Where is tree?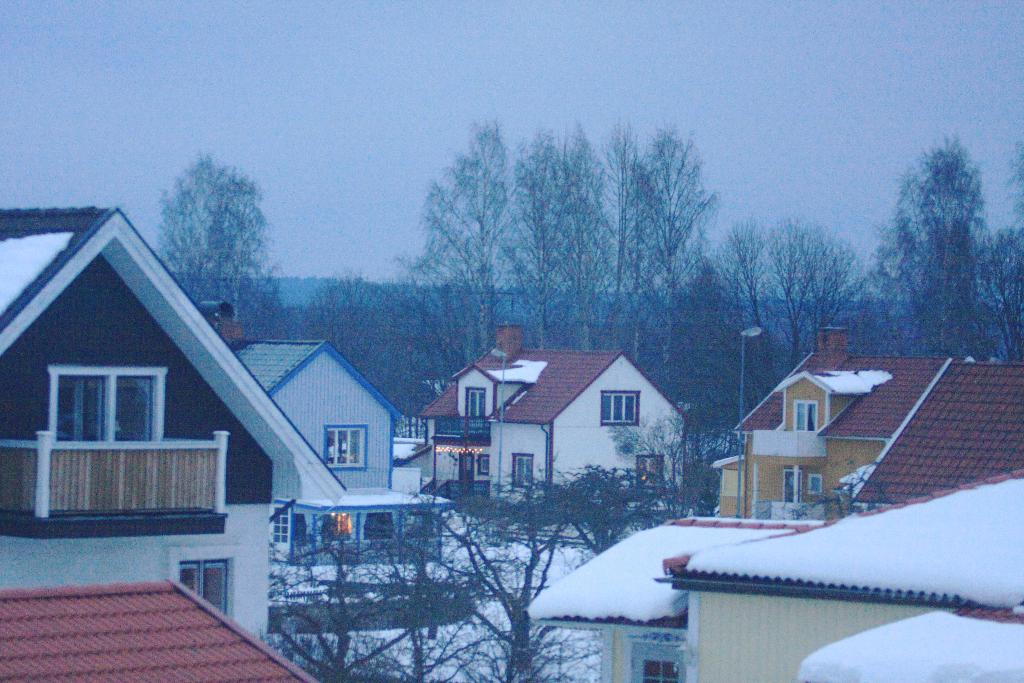
<region>262, 522, 434, 682</region>.
